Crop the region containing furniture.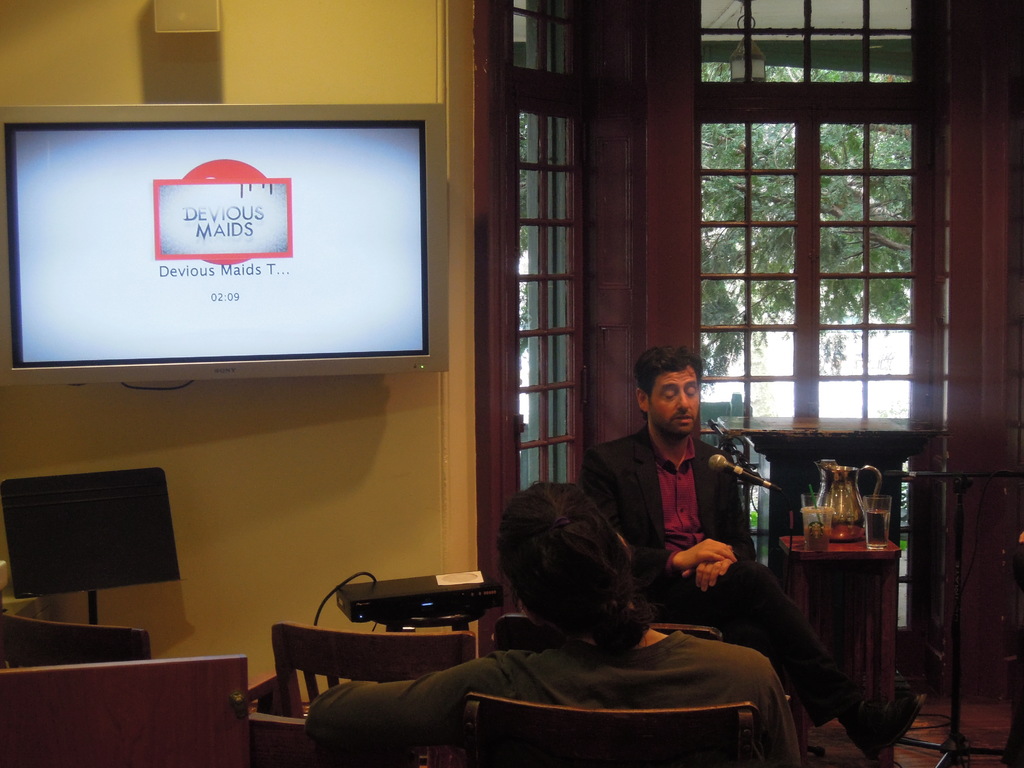
Crop region: 268,618,477,721.
